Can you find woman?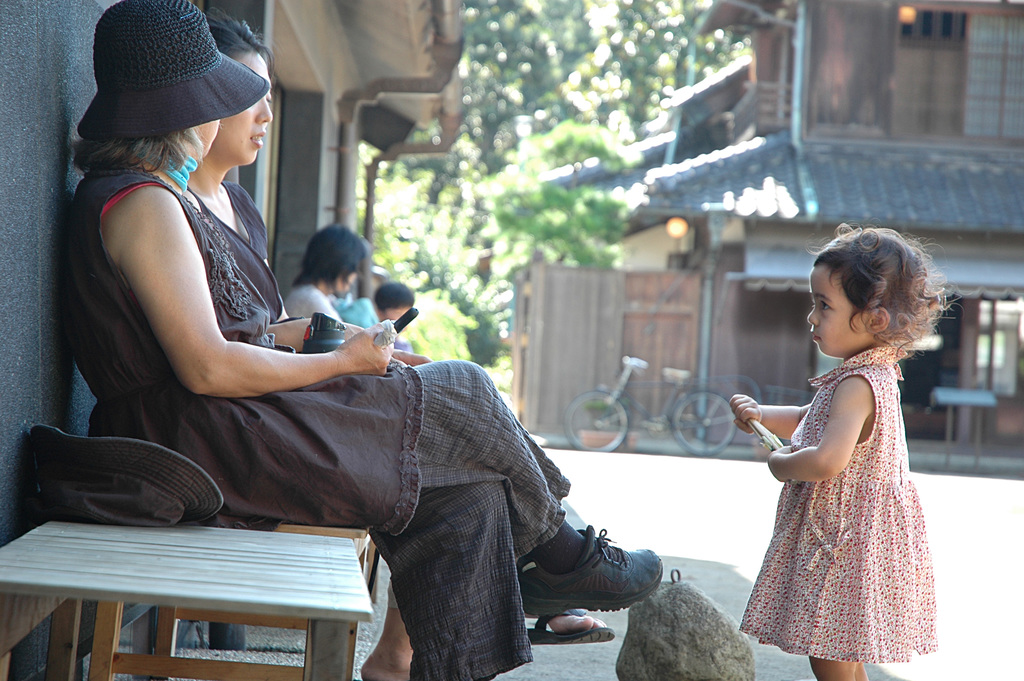
Yes, bounding box: 48/0/669/680.
